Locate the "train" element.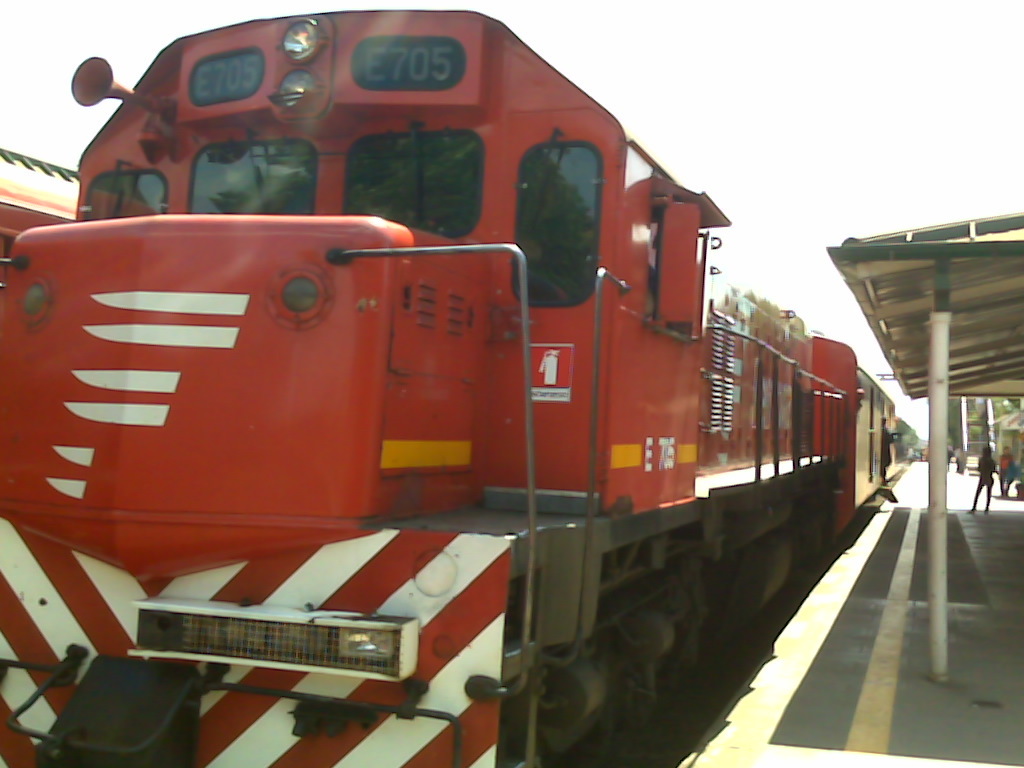
Element bbox: left=0, top=6, right=908, bottom=767.
